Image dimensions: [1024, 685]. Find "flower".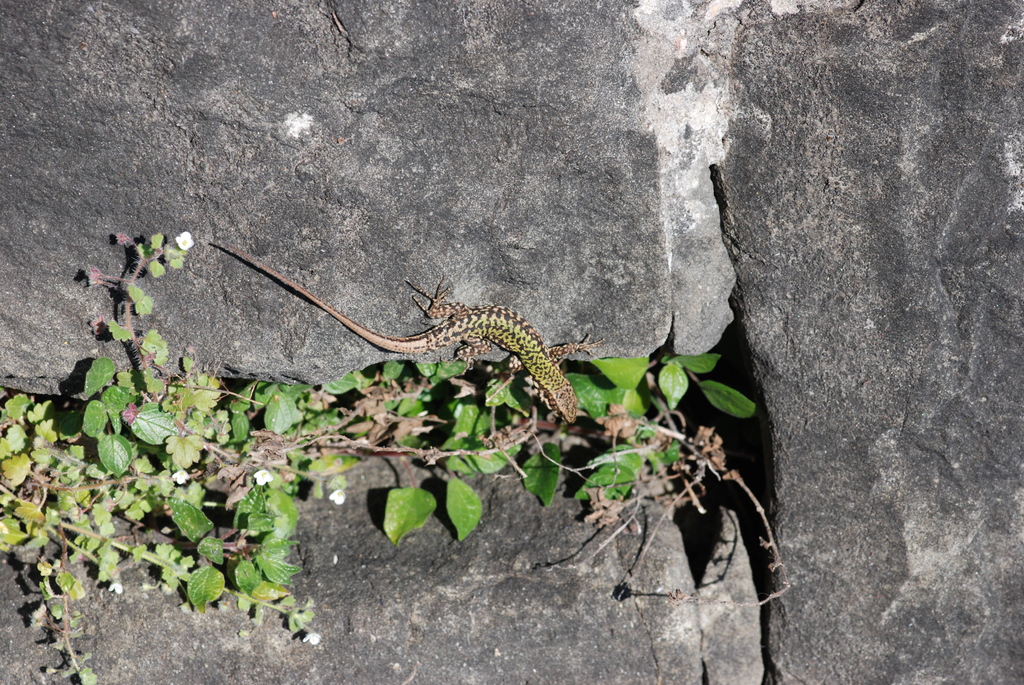
(x1=299, y1=631, x2=326, y2=649).
